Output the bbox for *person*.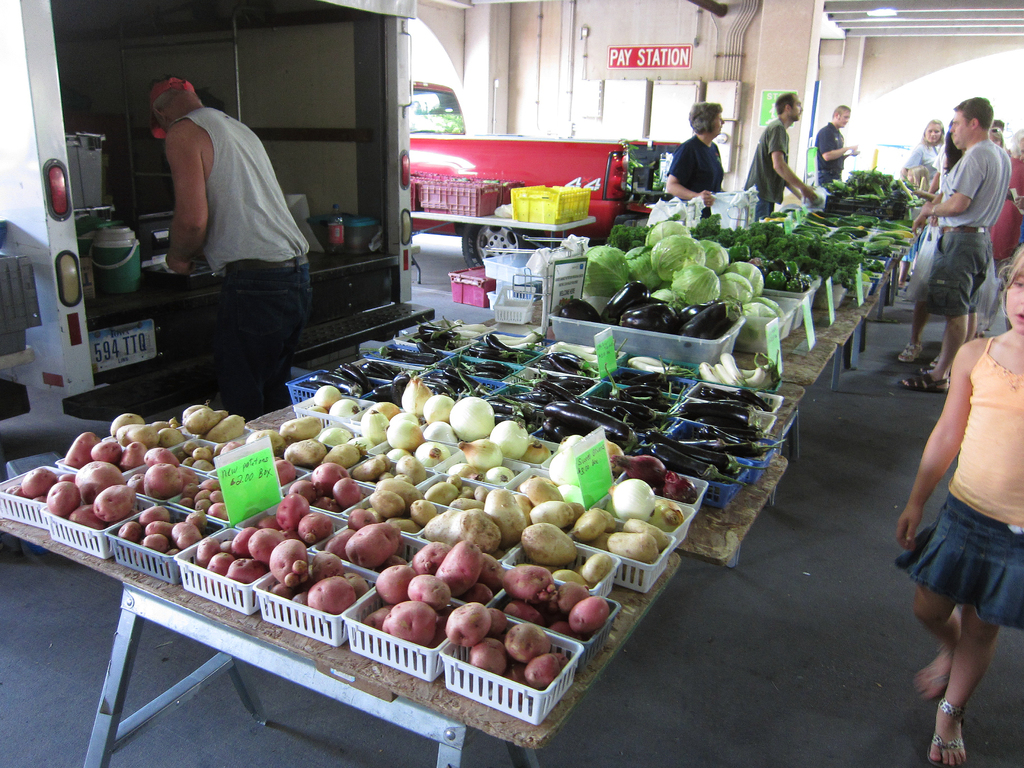
659 100 726 220.
